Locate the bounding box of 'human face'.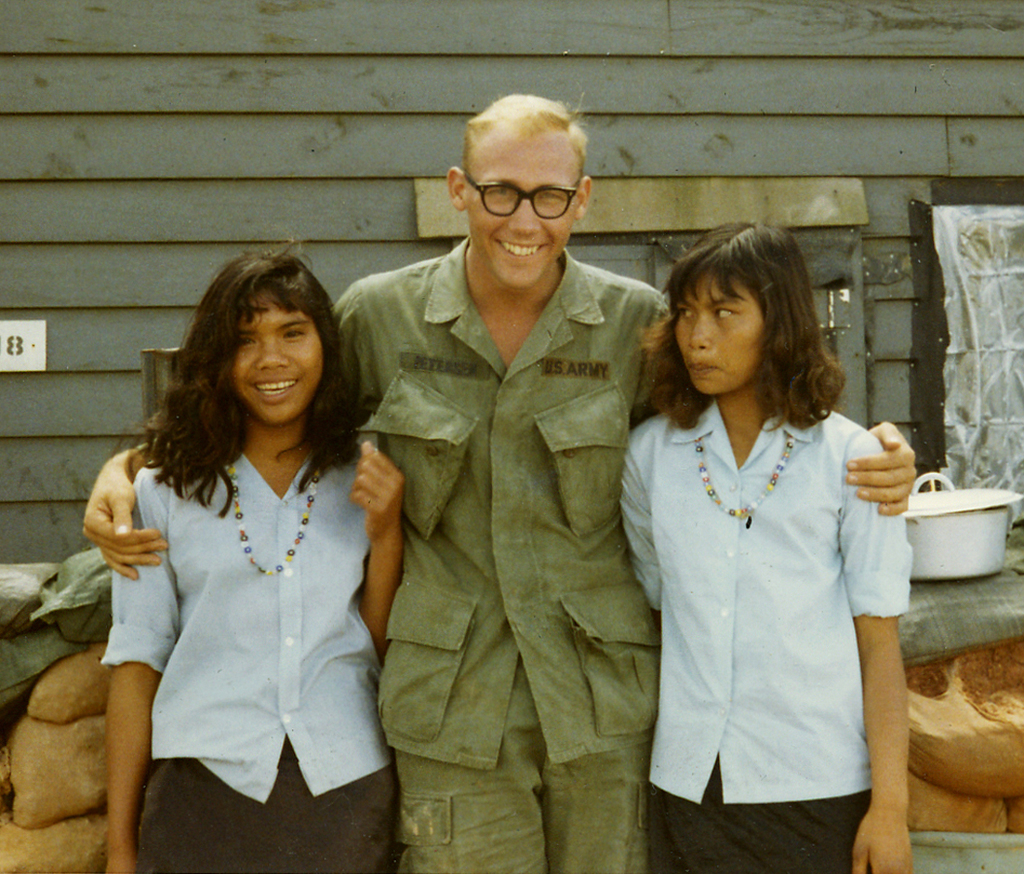
Bounding box: box=[676, 277, 766, 394].
